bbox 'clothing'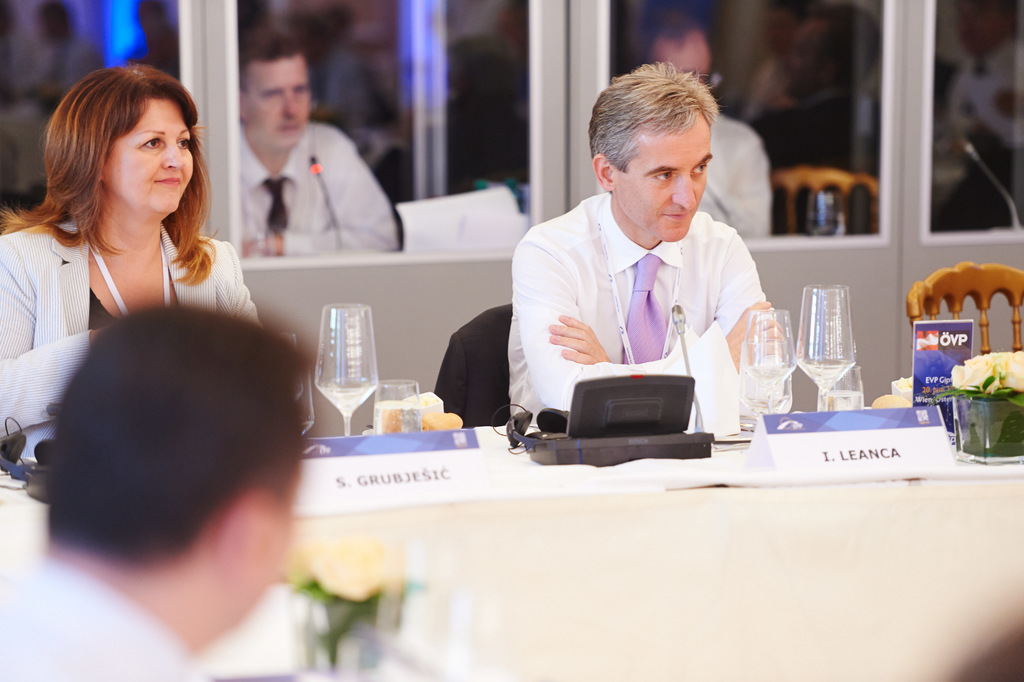
{"left": 704, "top": 104, "right": 780, "bottom": 229}
